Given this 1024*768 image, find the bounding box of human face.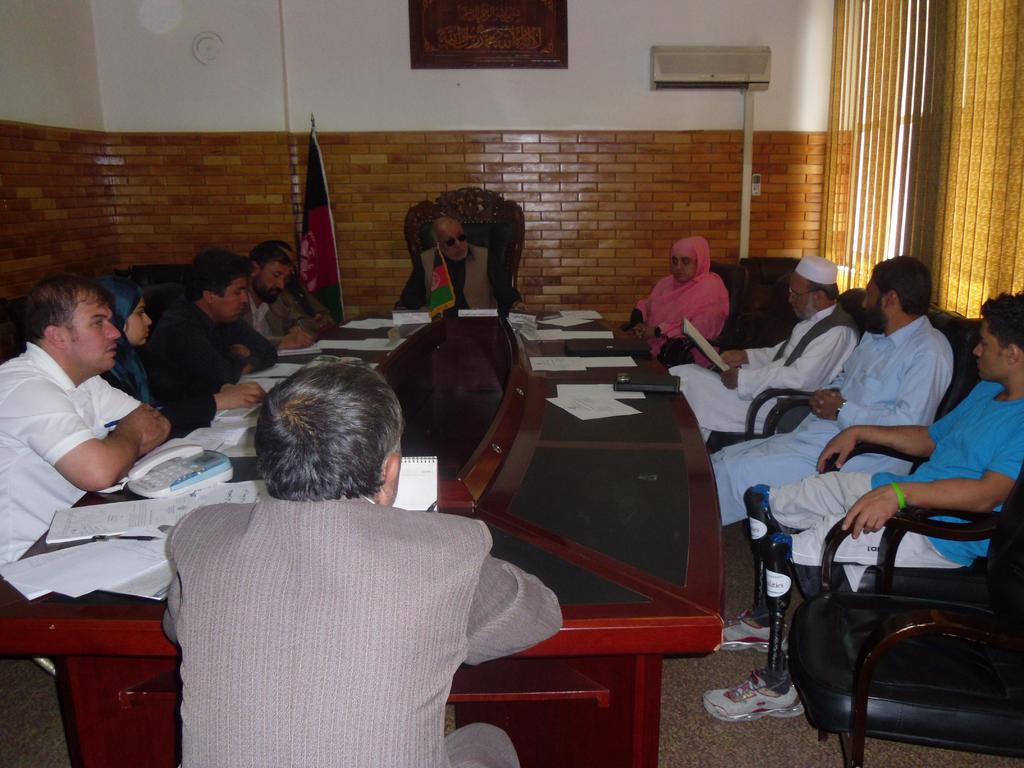
x1=255 y1=258 x2=289 y2=304.
